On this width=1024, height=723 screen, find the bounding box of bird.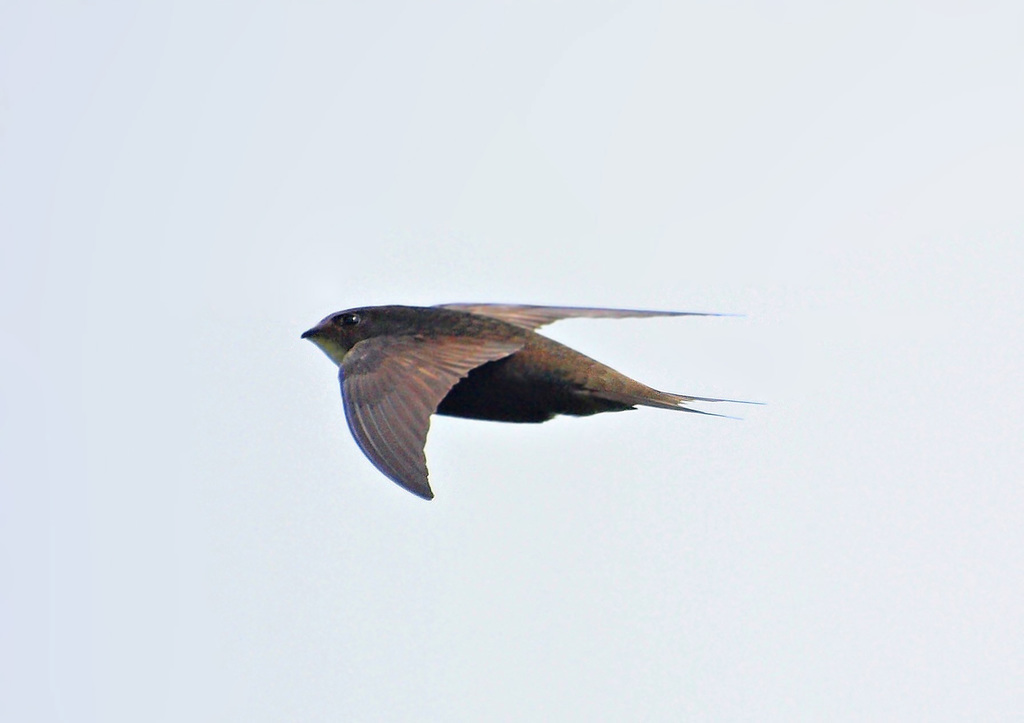
Bounding box: <bbox>280, 311, 748, 494</bbox>.
